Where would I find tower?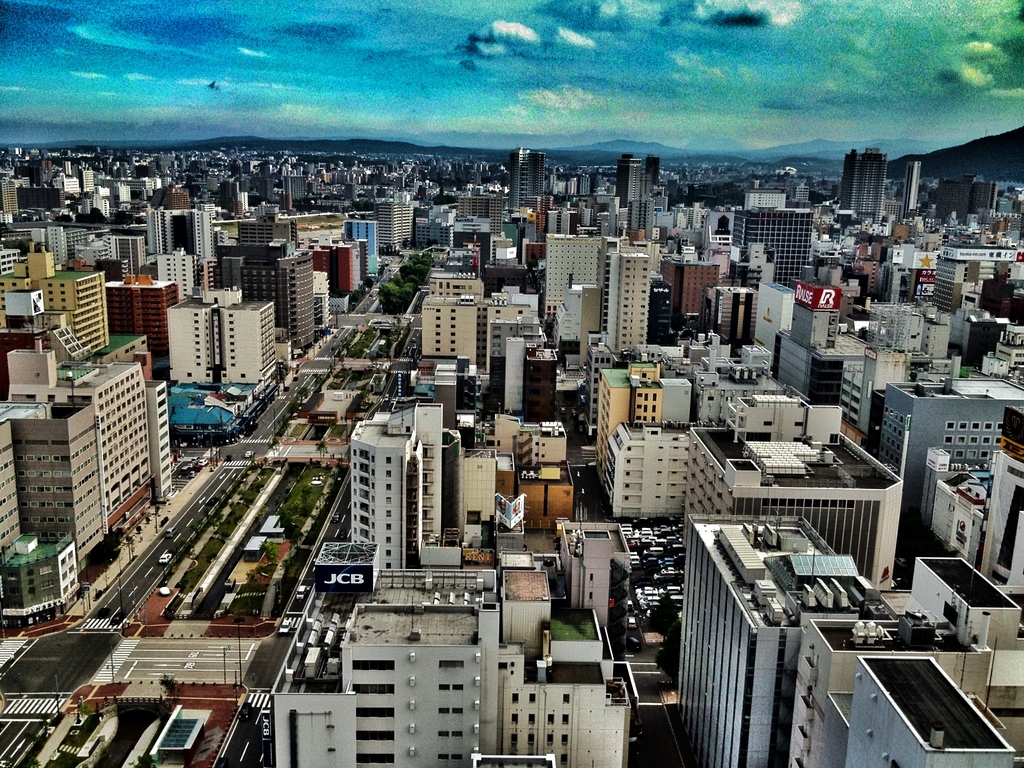
At box(835, 143, 889, 235).
